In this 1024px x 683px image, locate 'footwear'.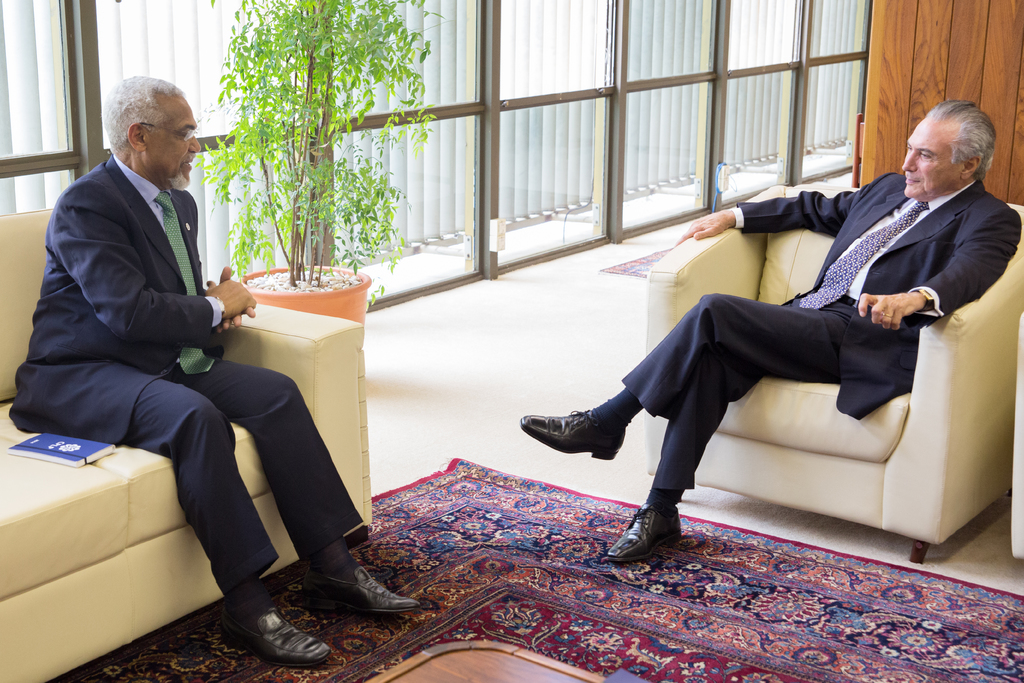
Bounding box: x1=612, y1=499, x2=685, y2=565.
